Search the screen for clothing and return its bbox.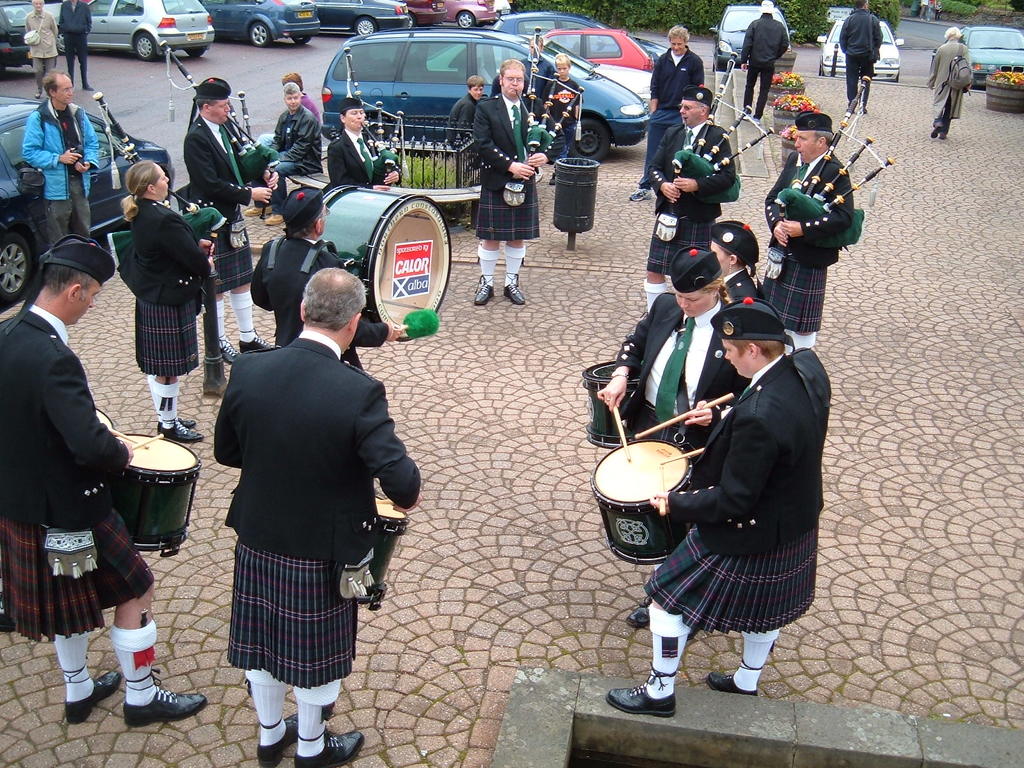
Found: (x1=641, y1=351, x2=826, y2=633).
